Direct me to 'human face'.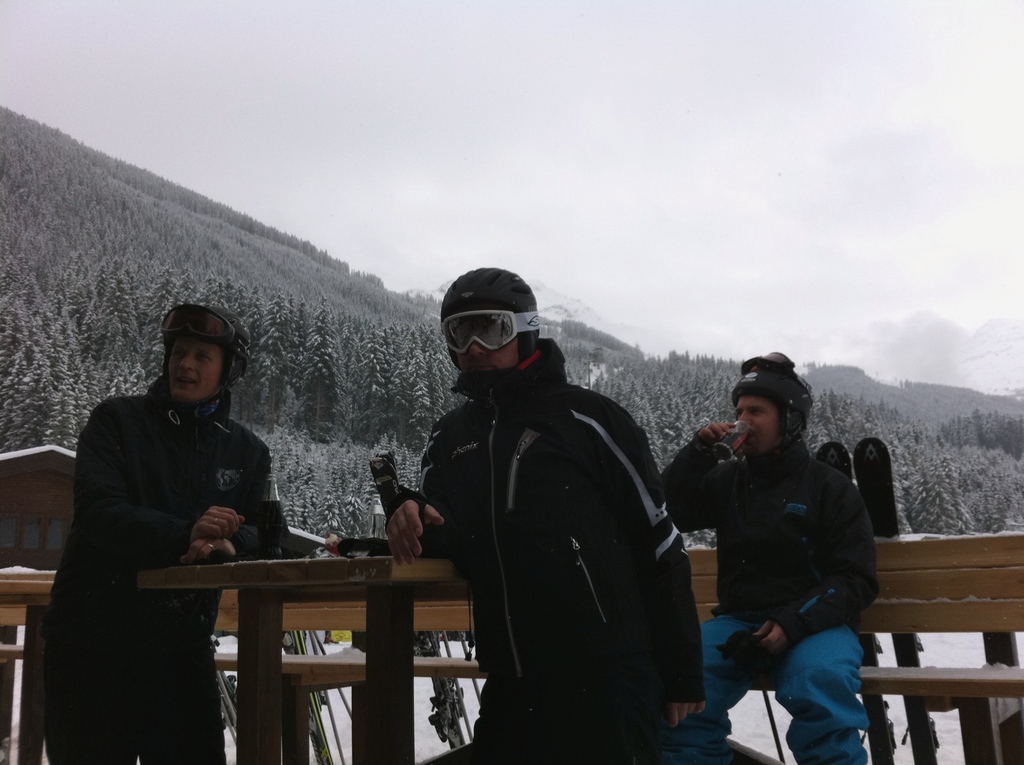
Direction: pyautogui.locateOnScreen(458, 314, 518, 380).
